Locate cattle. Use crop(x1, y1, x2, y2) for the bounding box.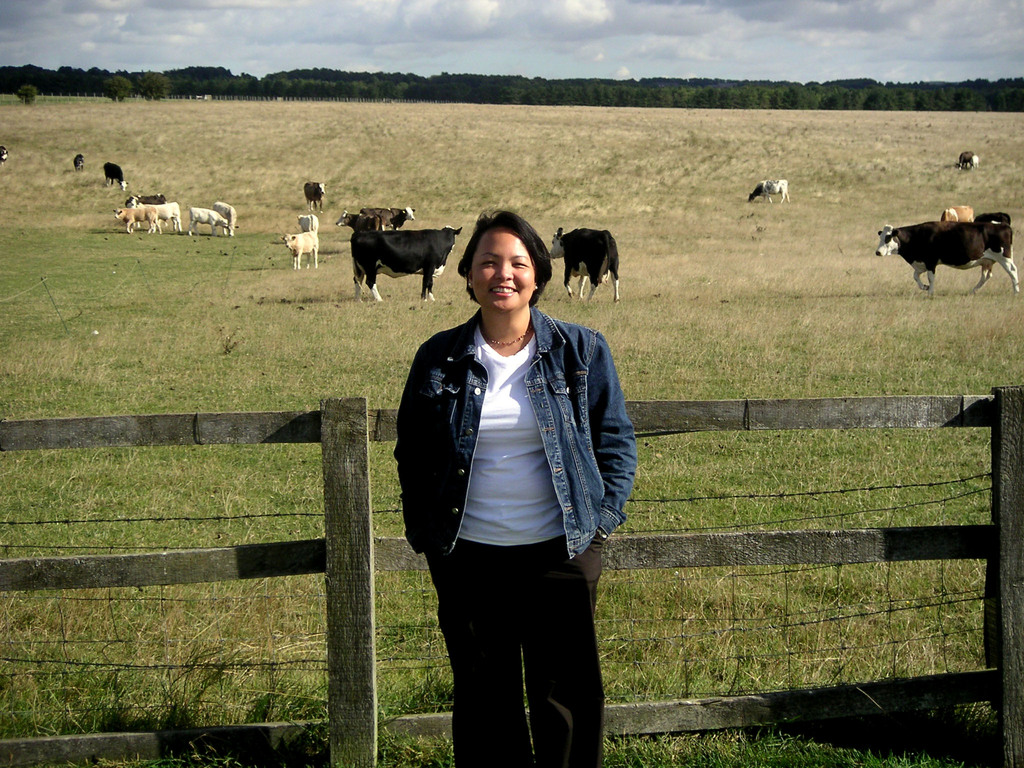
crop(338, 202, 451, 297).
